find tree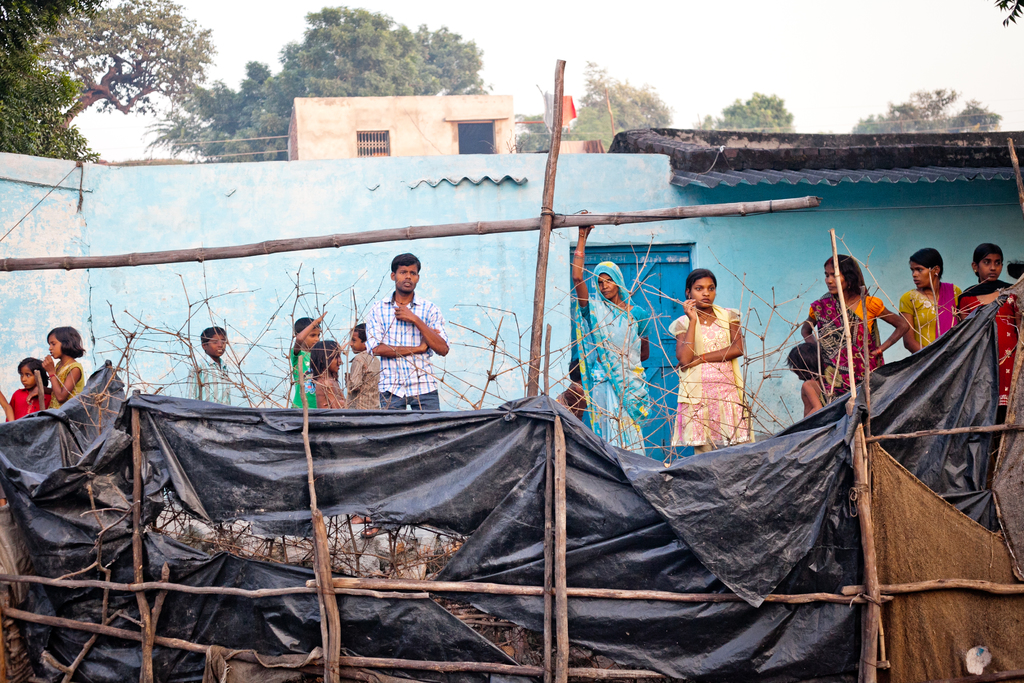
bbox=[698, 90, 796, 131]
